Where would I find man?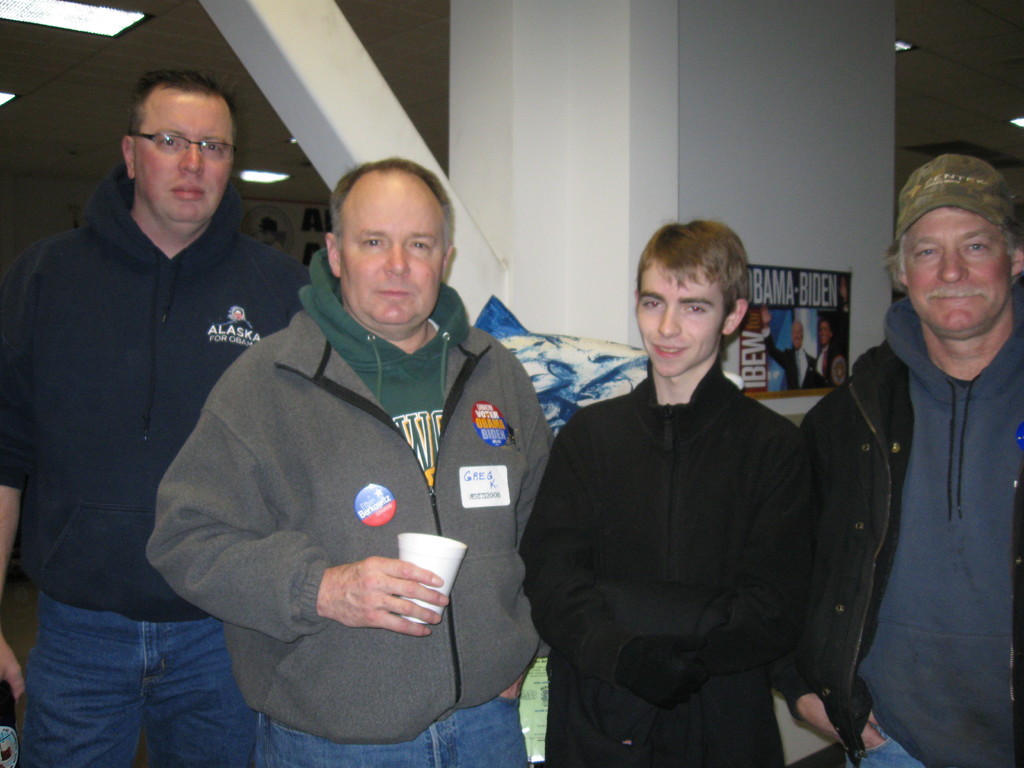
At (0, 65, 307, 767).
